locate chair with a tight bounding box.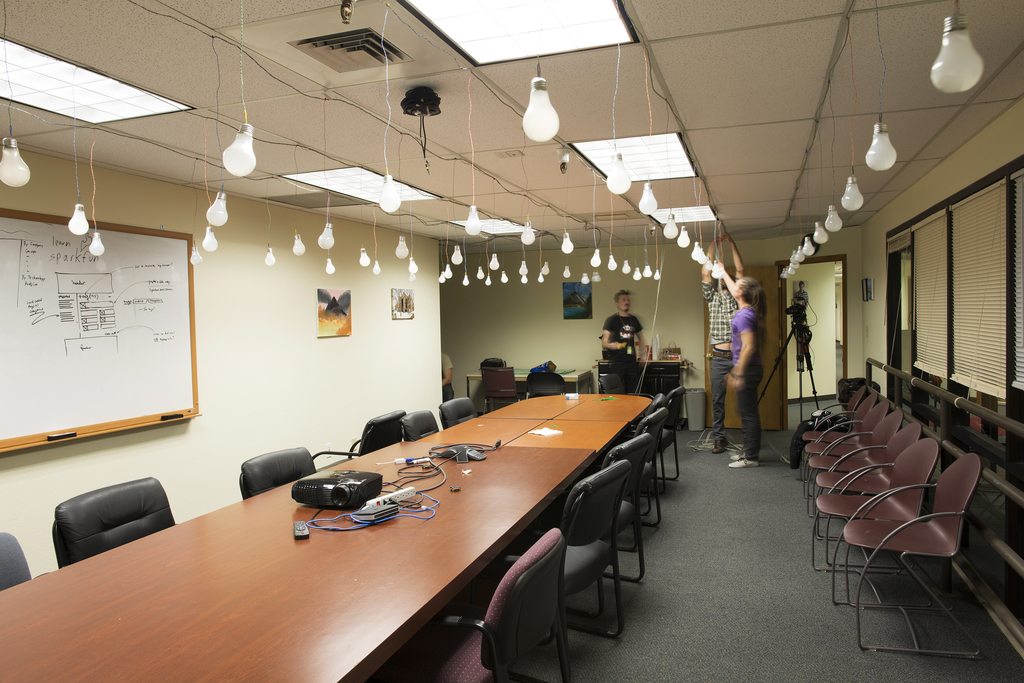
bbox(398, 406, 443, 442).
